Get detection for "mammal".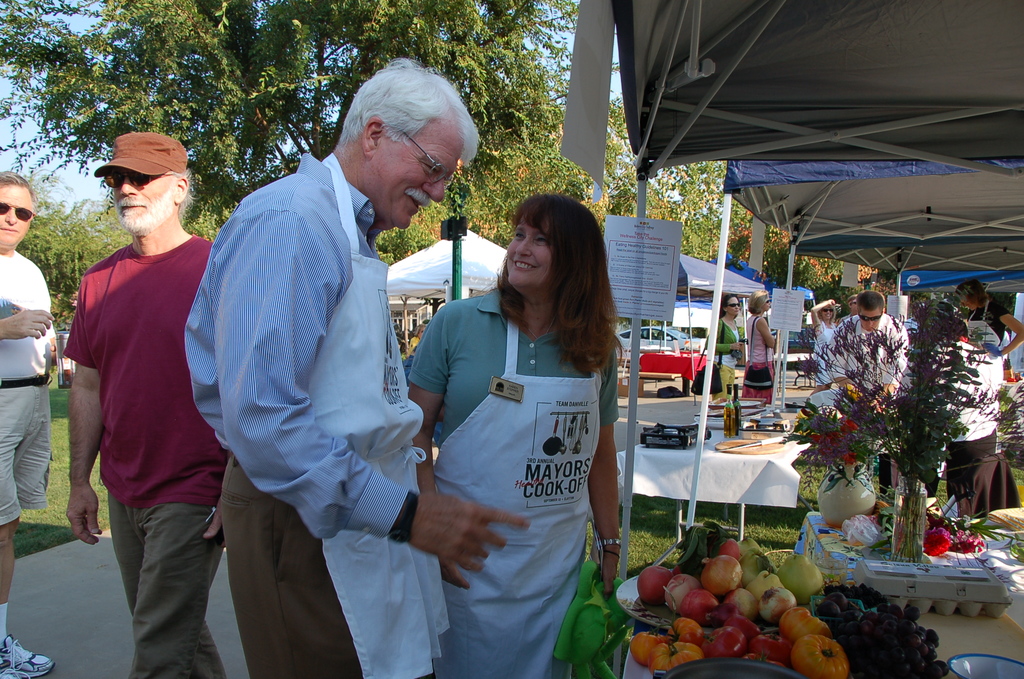
Detection: bbox(742, 292, 780, 404).
